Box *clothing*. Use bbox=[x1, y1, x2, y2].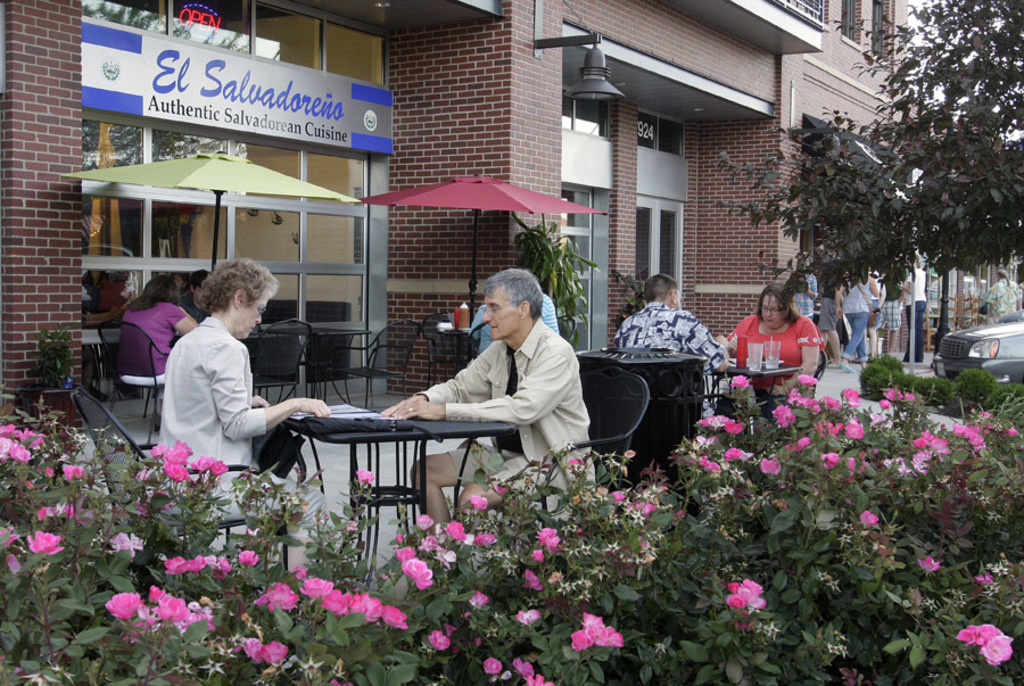
bbox=[609, 304, 724, 374].
